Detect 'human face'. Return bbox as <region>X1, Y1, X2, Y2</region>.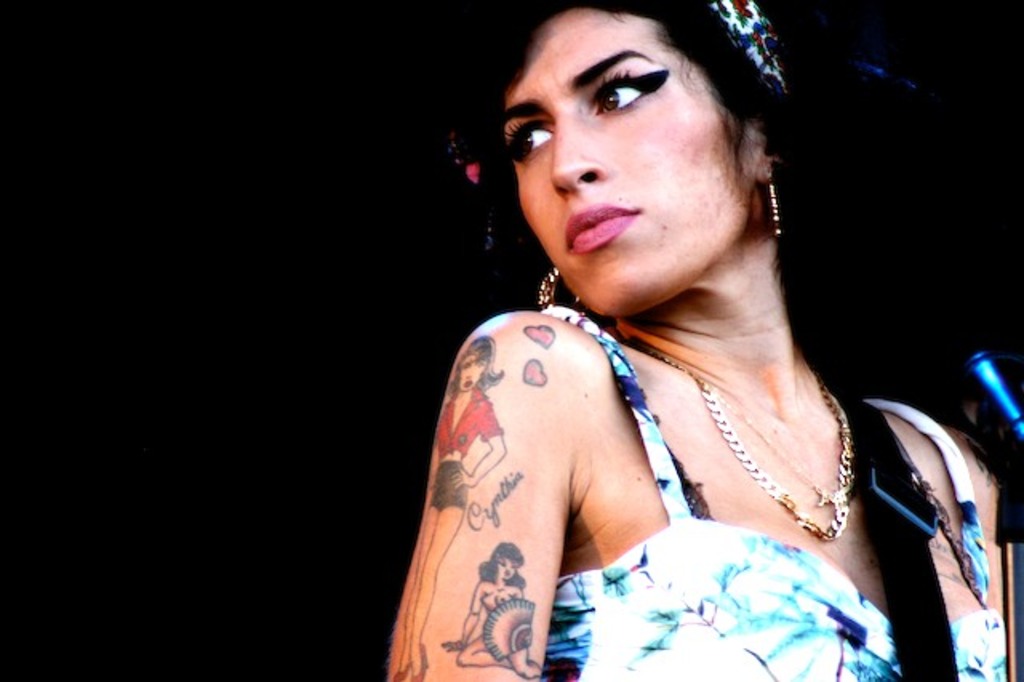
<region>493, 2, 747, 323</region>.
